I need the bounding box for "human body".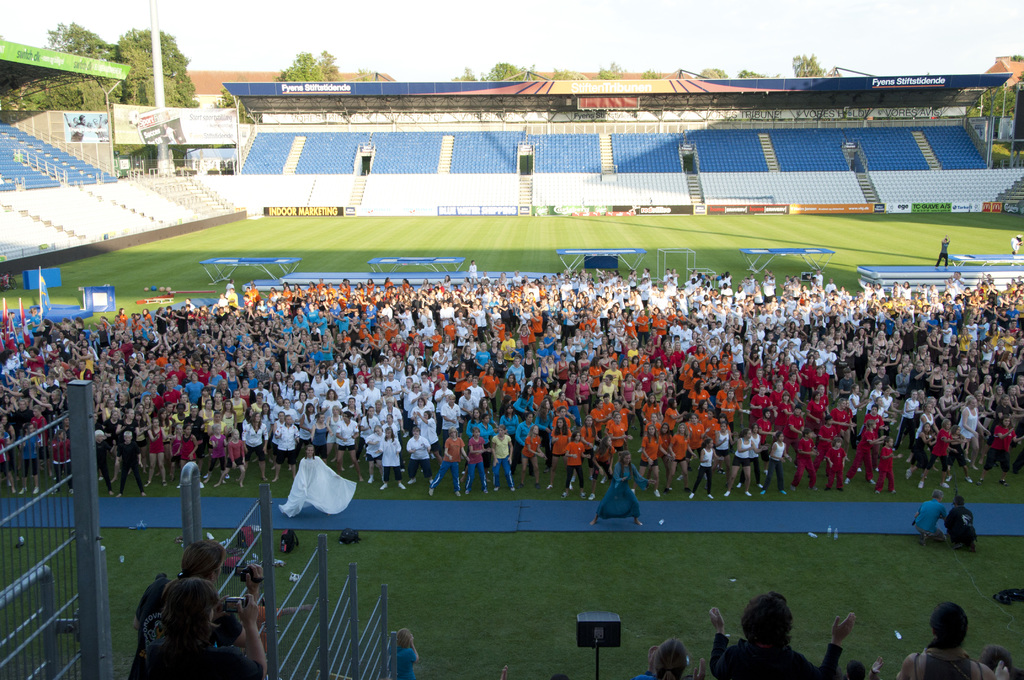
Here it is: 921, 297, 930, 309.
